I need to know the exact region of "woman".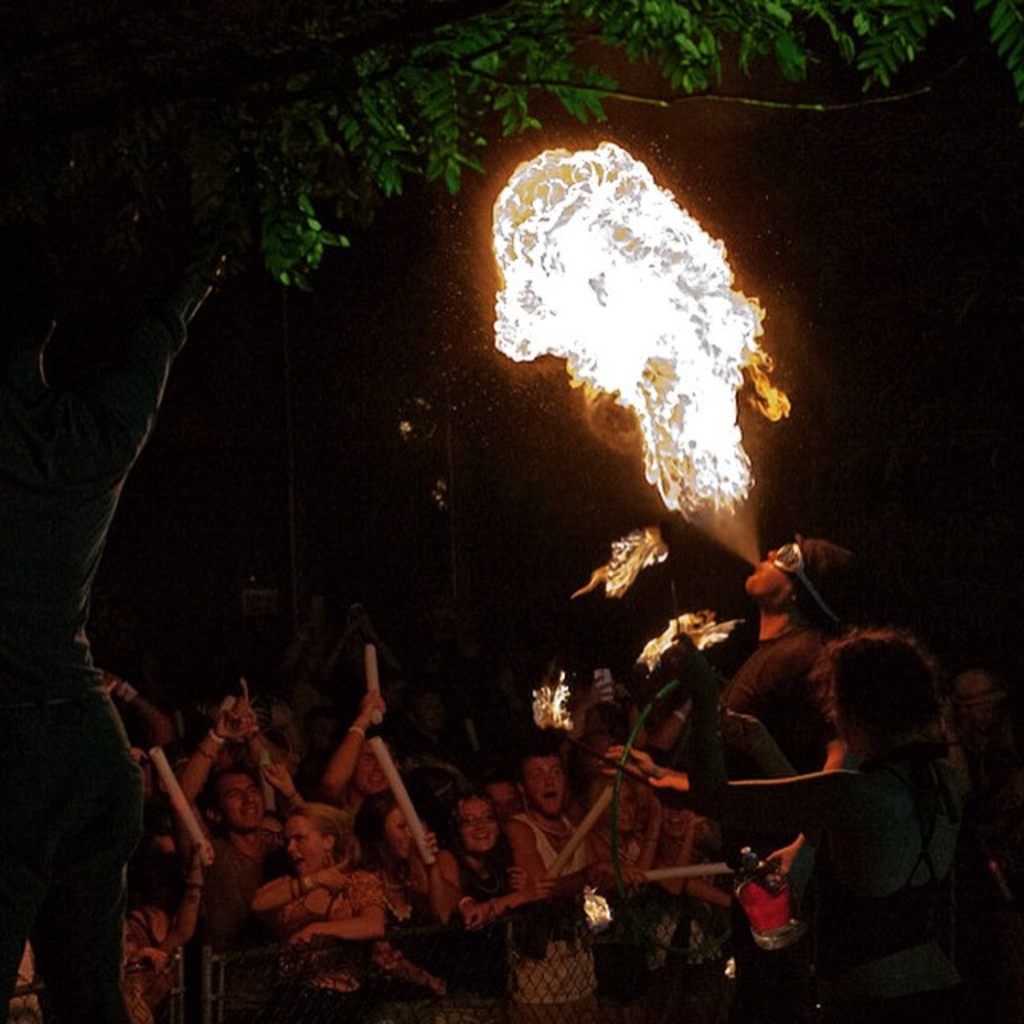
Region: 341/794/459/1018.
